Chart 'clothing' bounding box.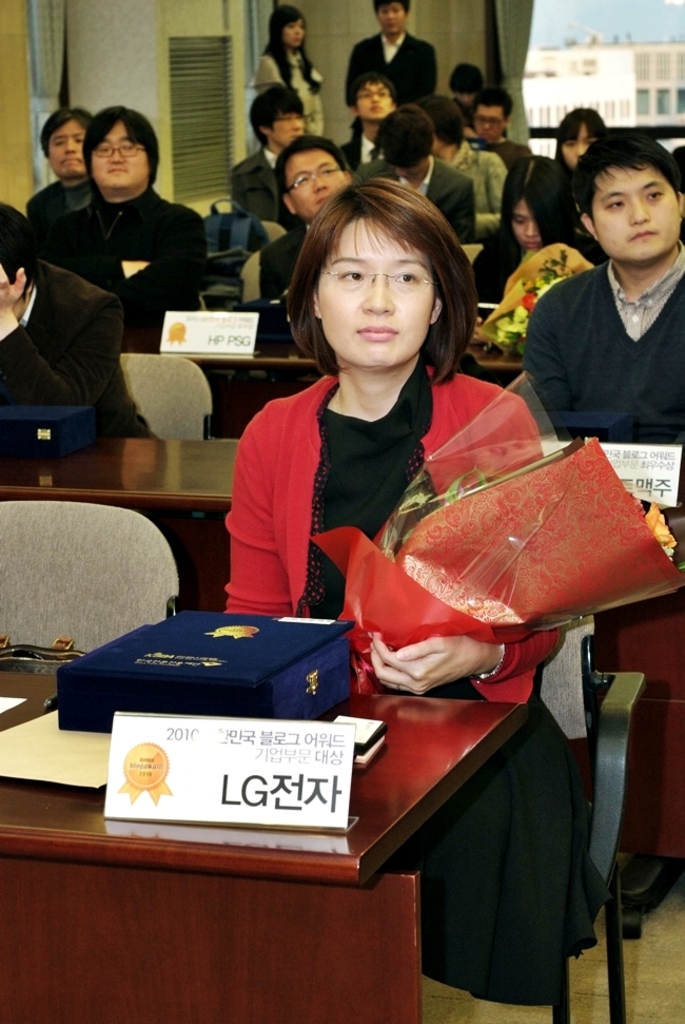
Charted: [340,18,438,144].
